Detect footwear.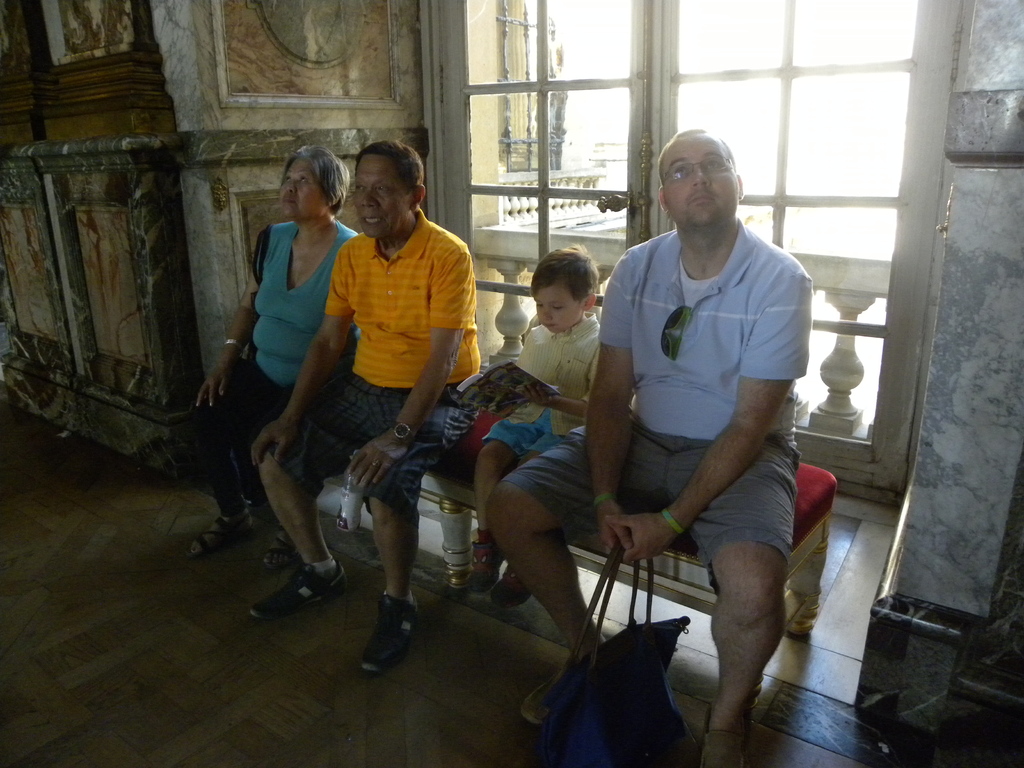
Detected at 488:563:533:610.
